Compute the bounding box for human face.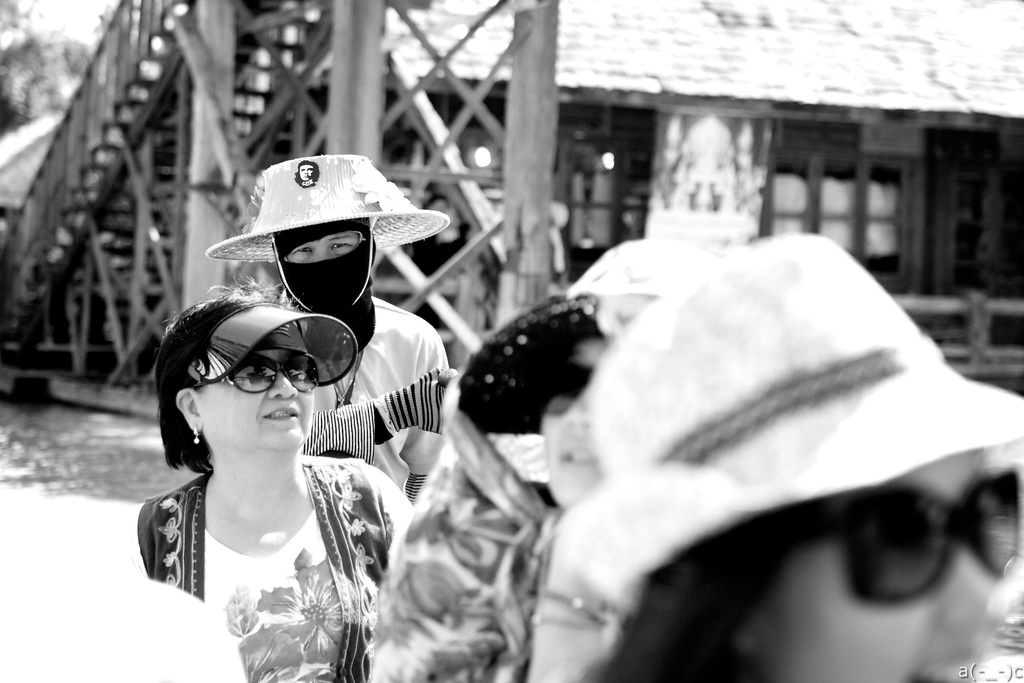
box=[756, 479, 1018, 682].
